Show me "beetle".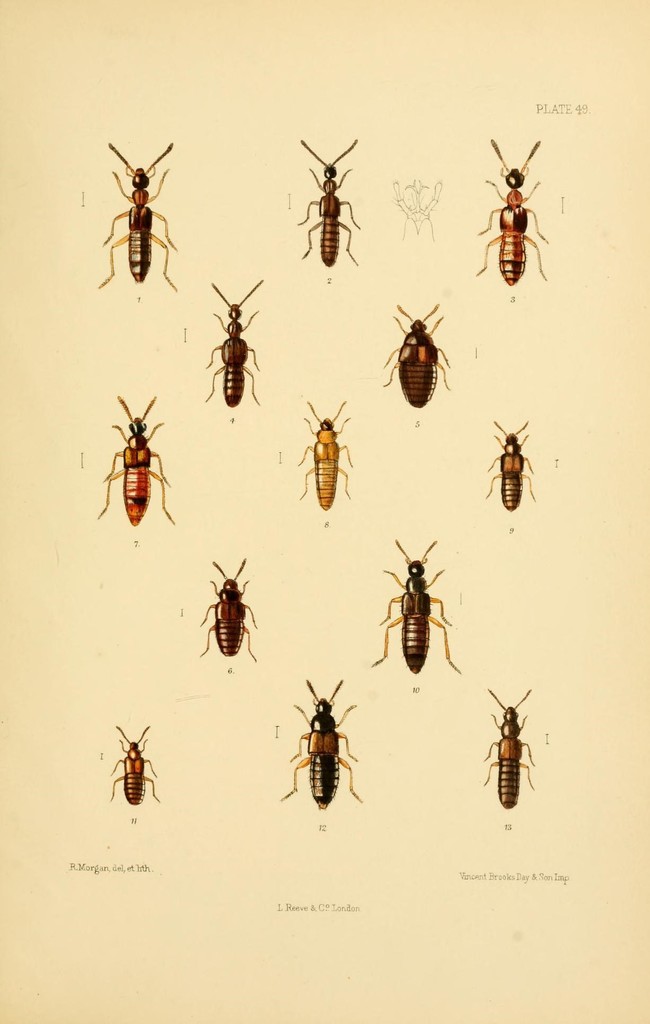
"beetle" is here: x1=480, y1=138, x2=550, y2=295.
